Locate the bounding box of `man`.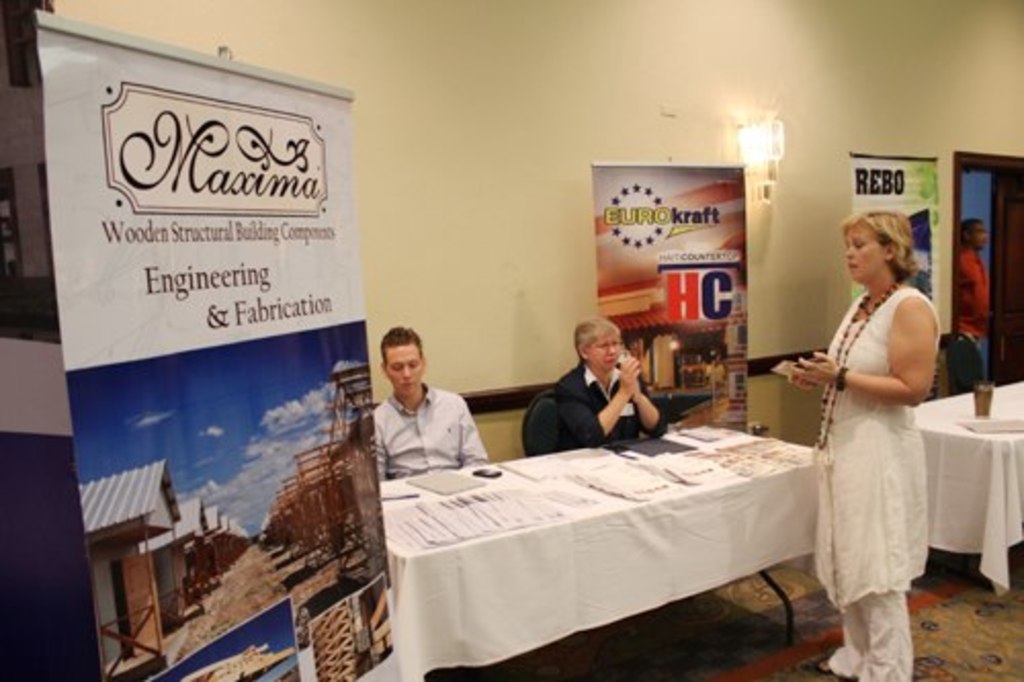
Bounding box: BBox(961, 215, 1014, 381).
